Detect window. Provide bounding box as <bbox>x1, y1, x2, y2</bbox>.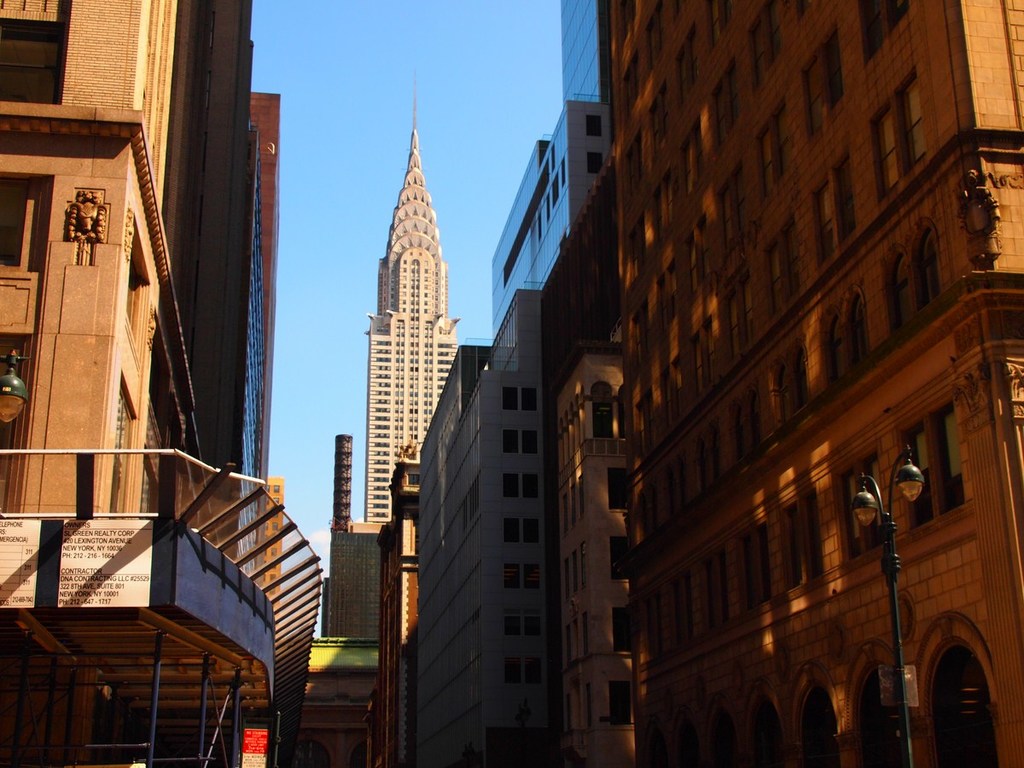
<bbox>609, 606, 634, 657</bbox>.
